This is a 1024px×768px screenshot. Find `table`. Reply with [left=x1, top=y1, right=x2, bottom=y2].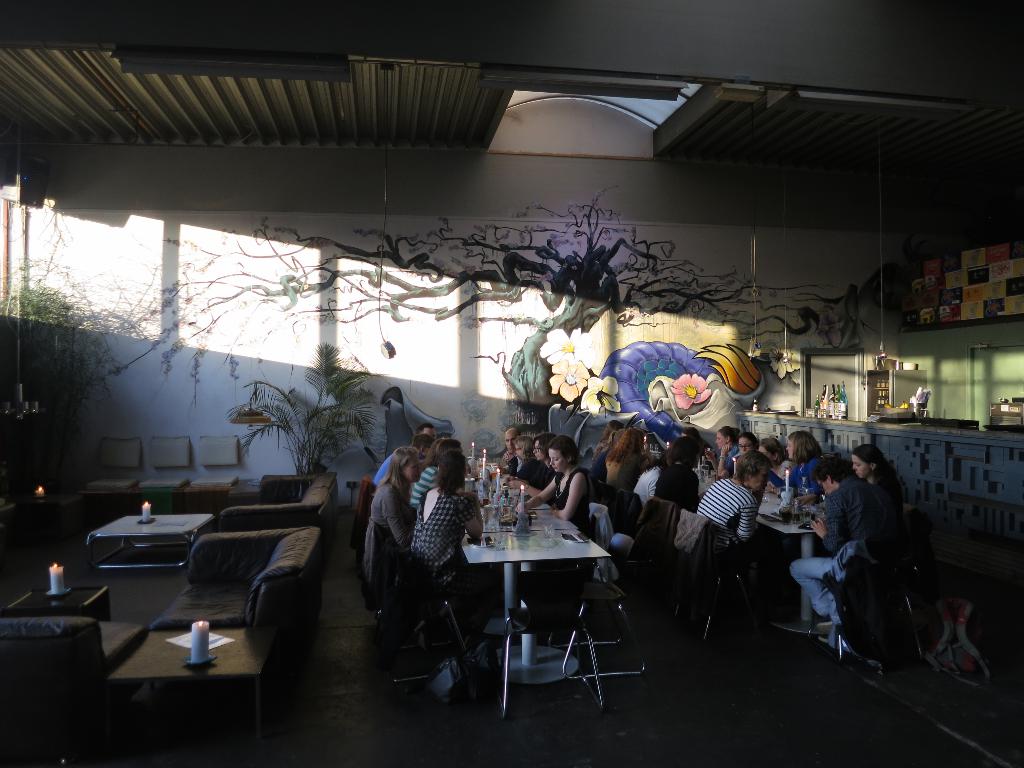
[left=465, top=509, right=577, bottom=630].
